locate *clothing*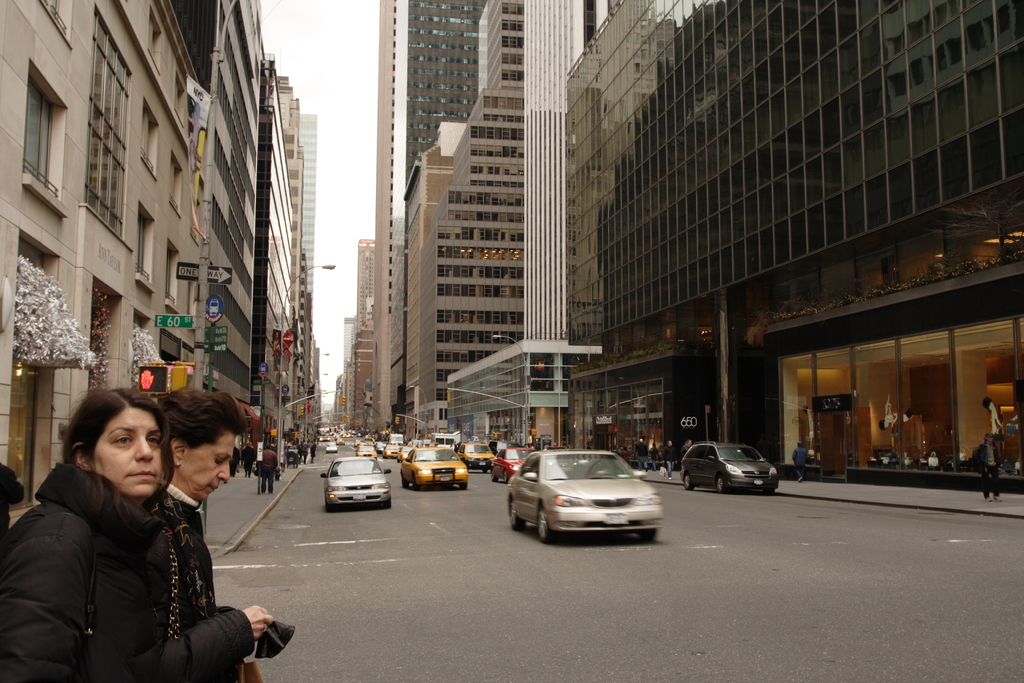
<bbox>152, 483, 249, 682</bbox>
